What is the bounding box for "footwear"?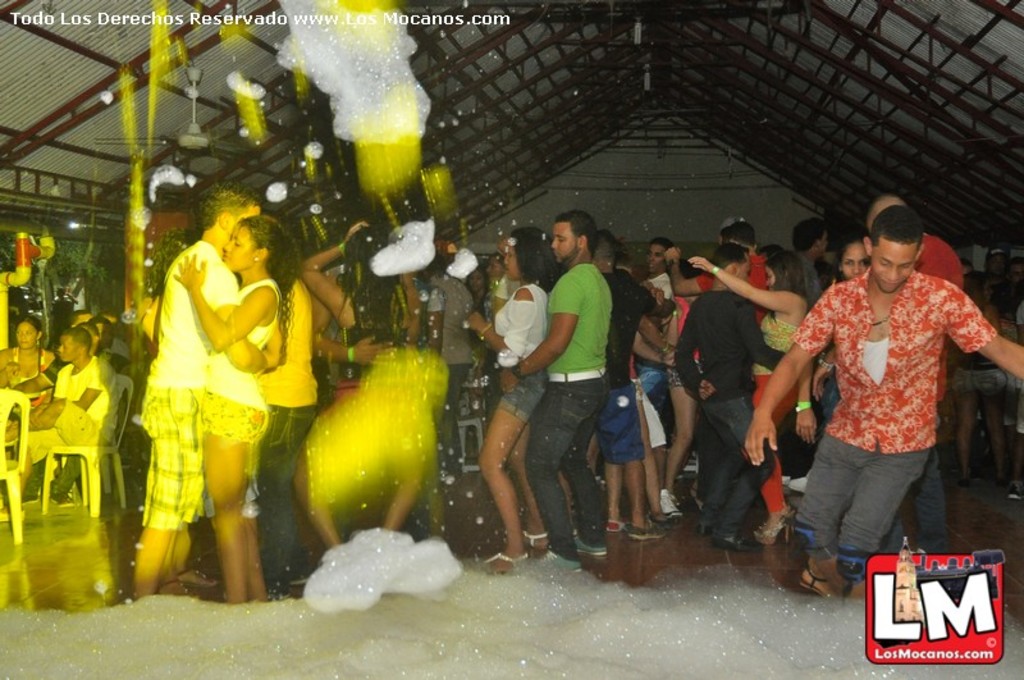
box(522, 529, 552, 553).
